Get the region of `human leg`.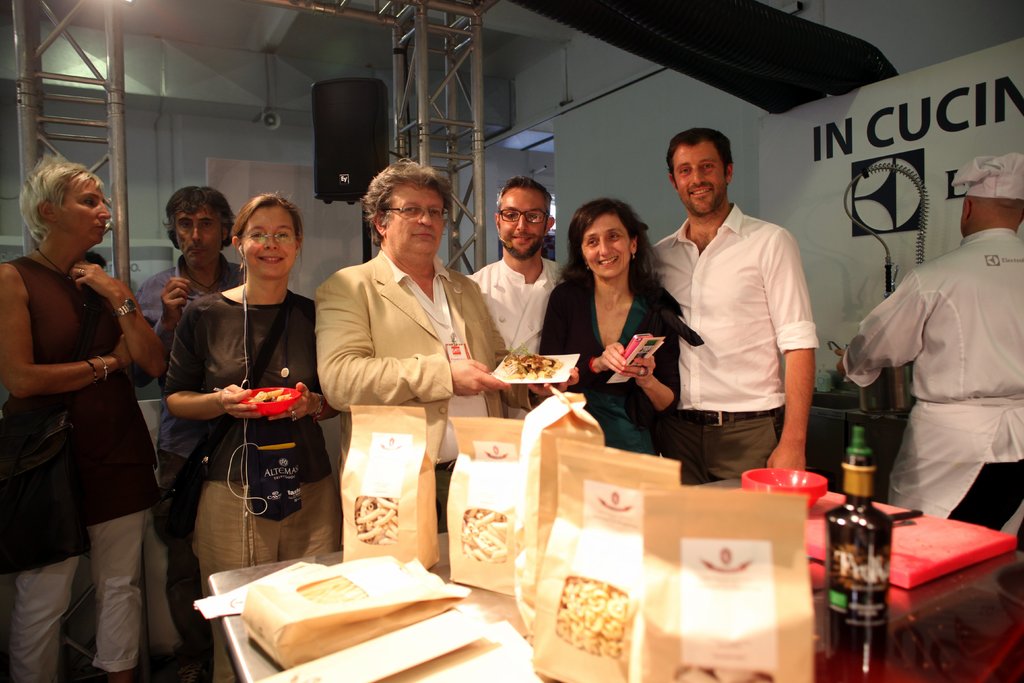
706:404:781:490.
